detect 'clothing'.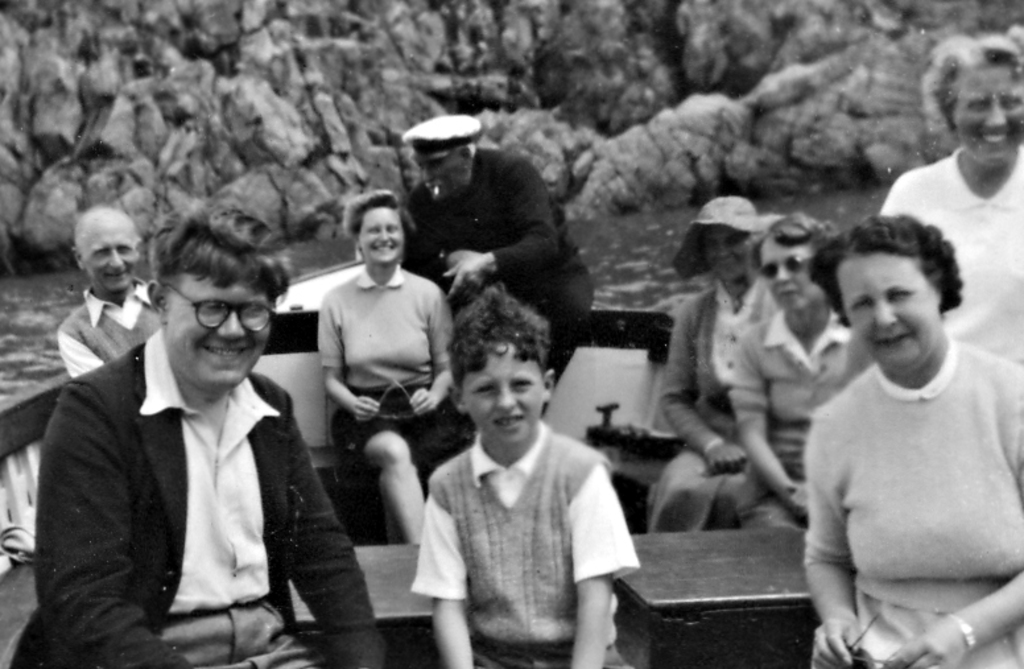
Detected at <bbox>404, 395, 648, 658</bbox>.
